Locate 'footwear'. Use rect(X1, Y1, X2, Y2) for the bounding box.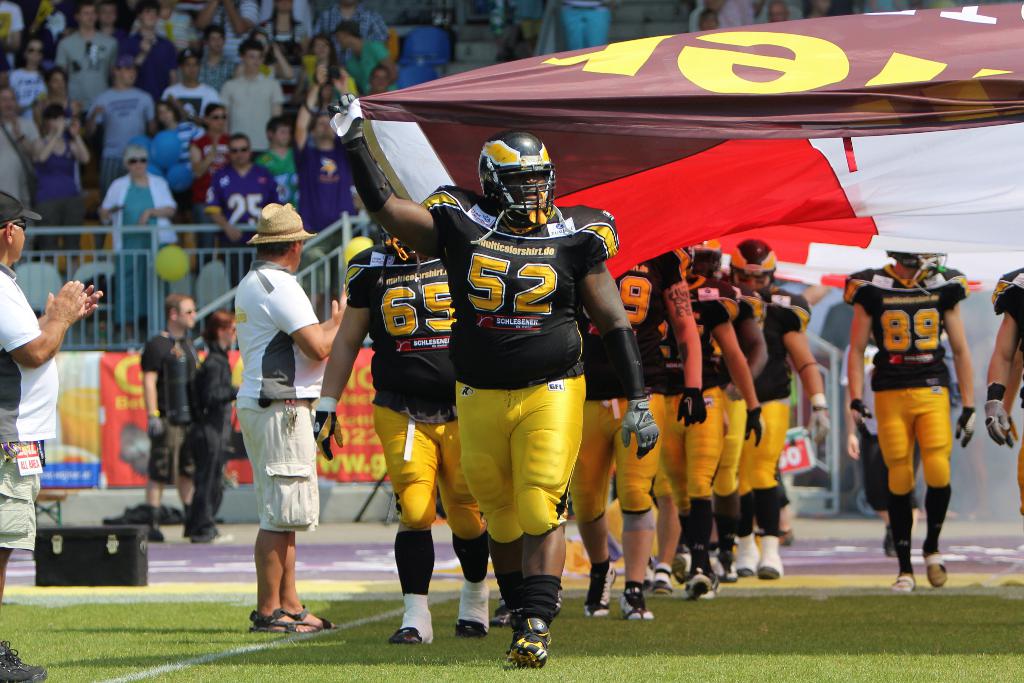
rect(919, 548, 948, 589).
